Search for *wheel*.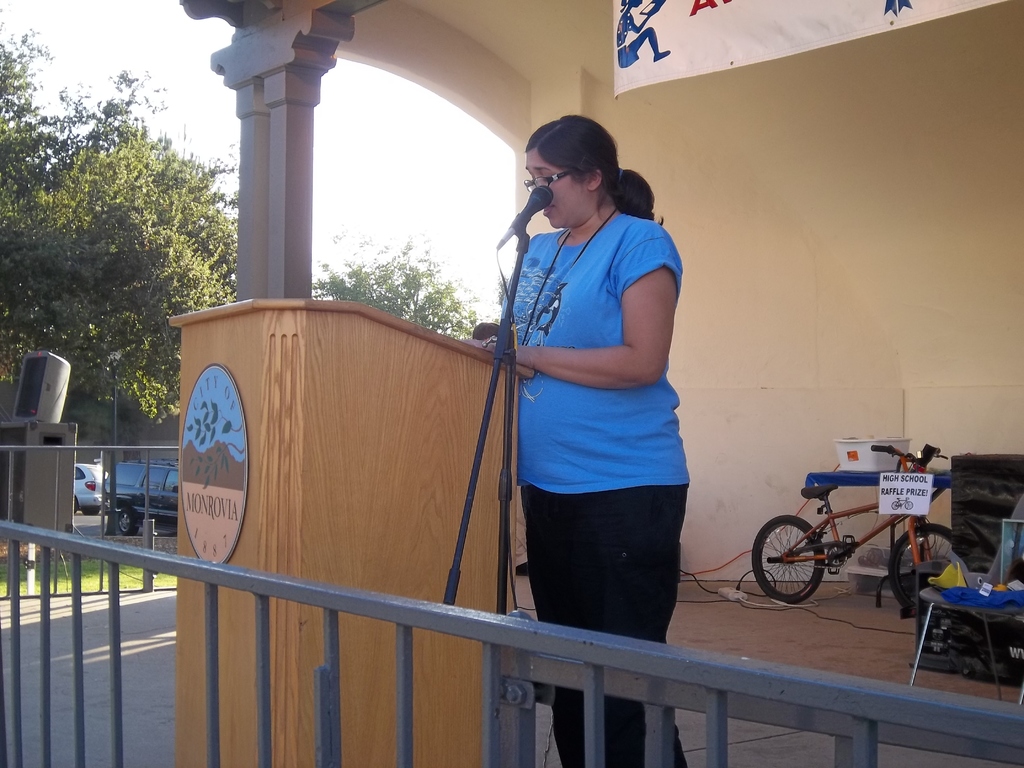
Found at 891/502/900/510.
